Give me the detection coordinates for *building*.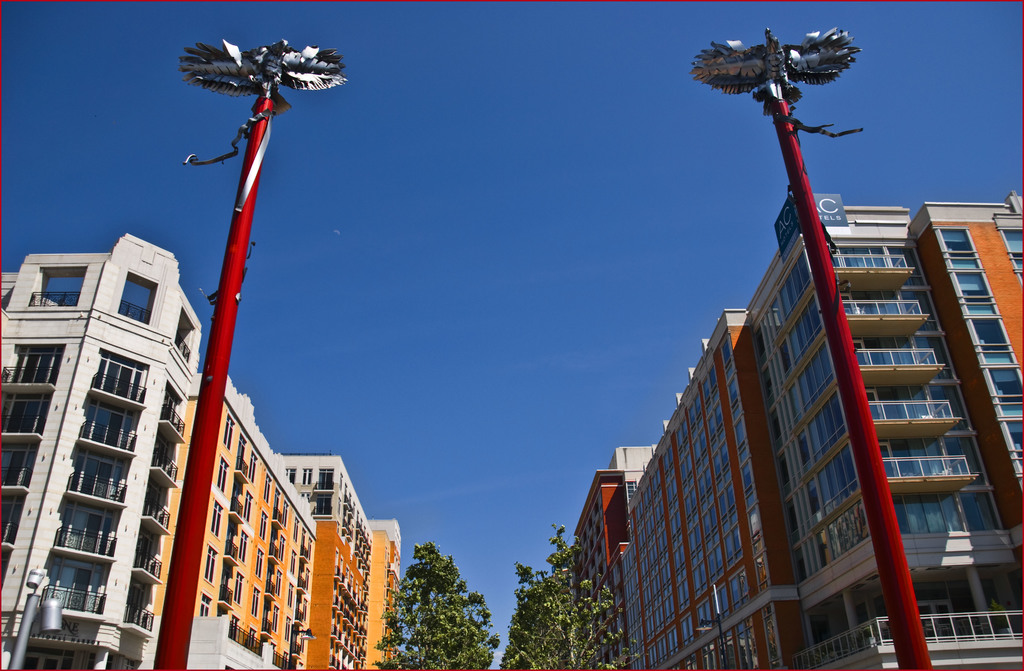
locate(548, 168, 1023, 670).
